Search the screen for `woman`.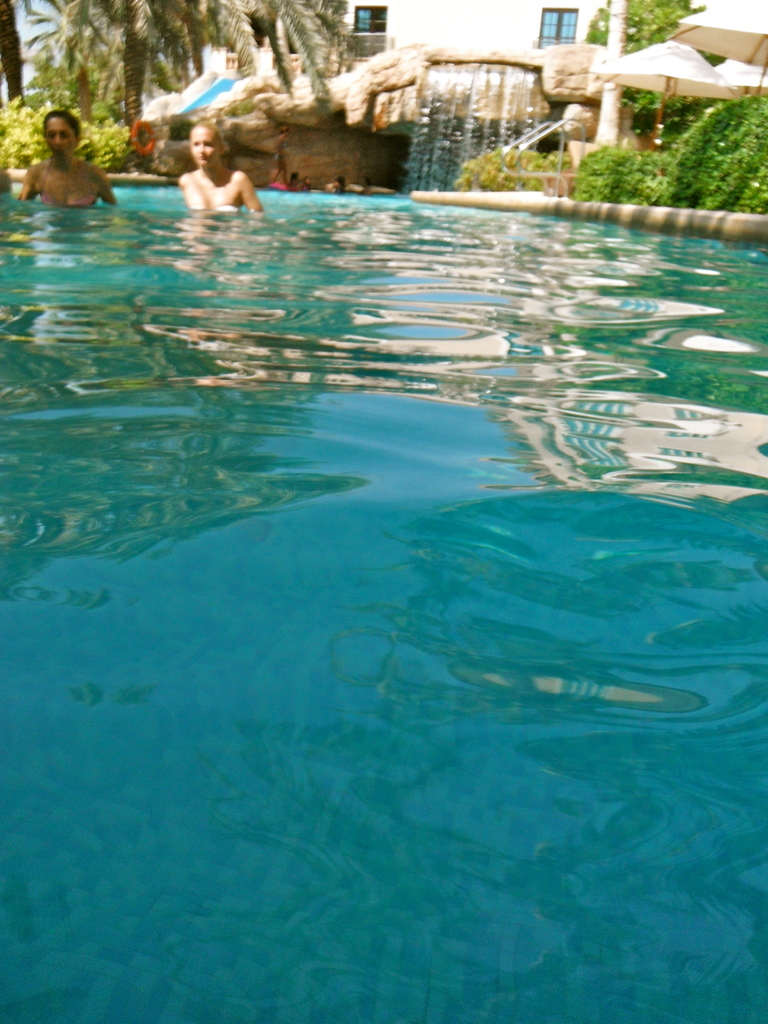
Found at locate(14, 113, 119, 212).
